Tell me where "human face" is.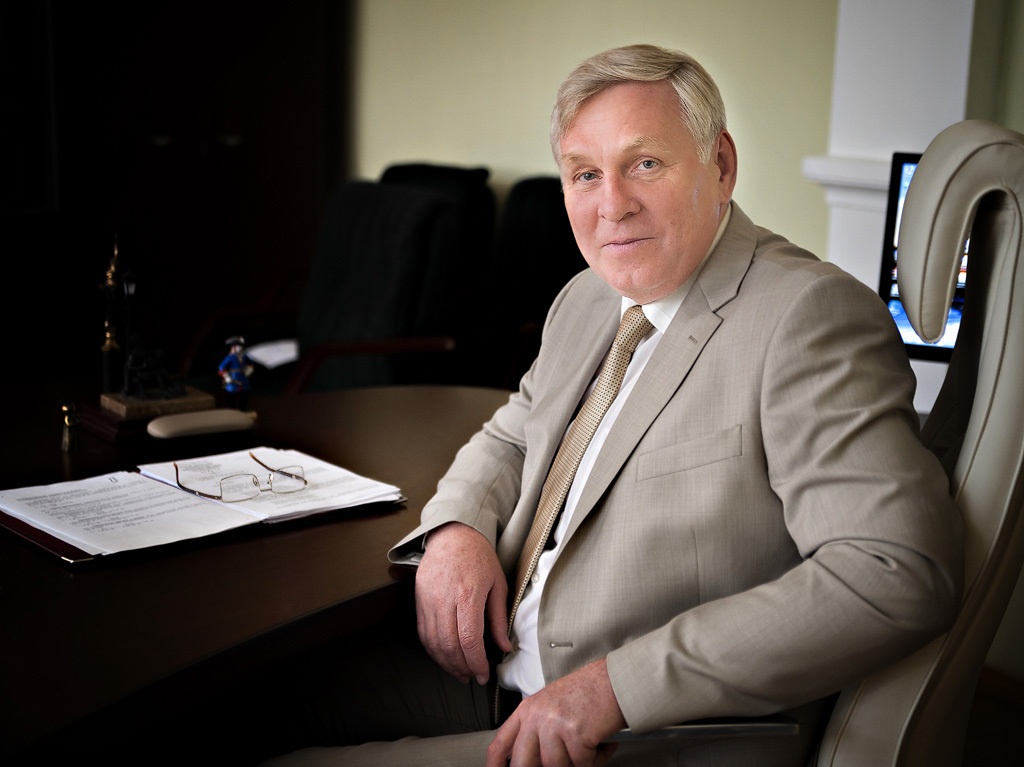
"human face" is at Rect(561, 79, 720, 294).
